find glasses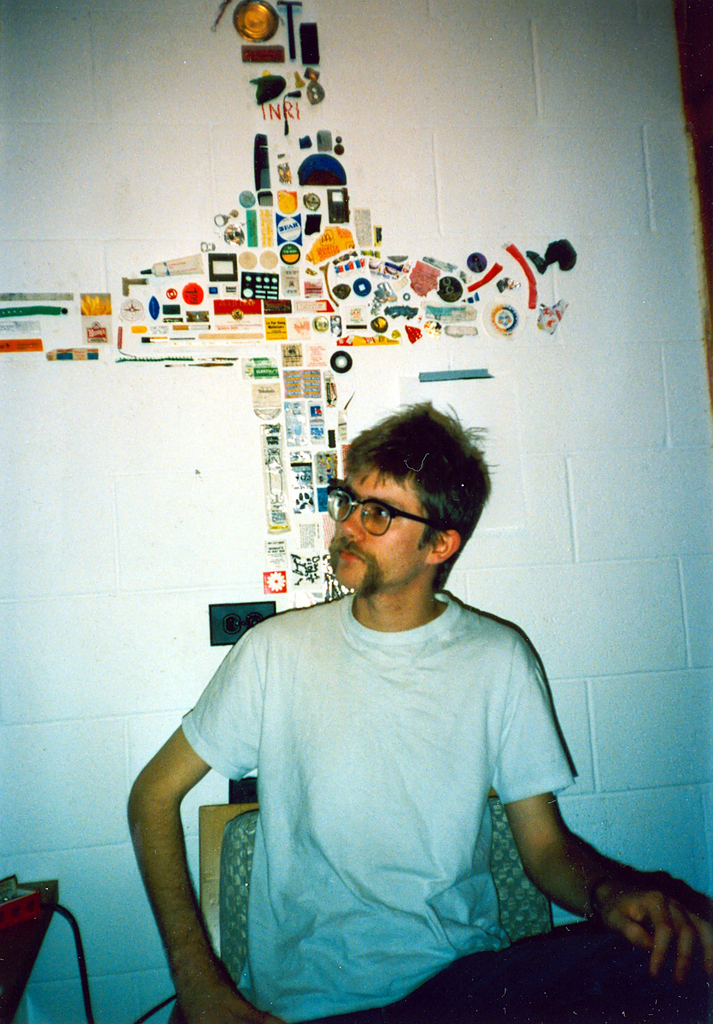
locate(331, 499, 476, 545)
